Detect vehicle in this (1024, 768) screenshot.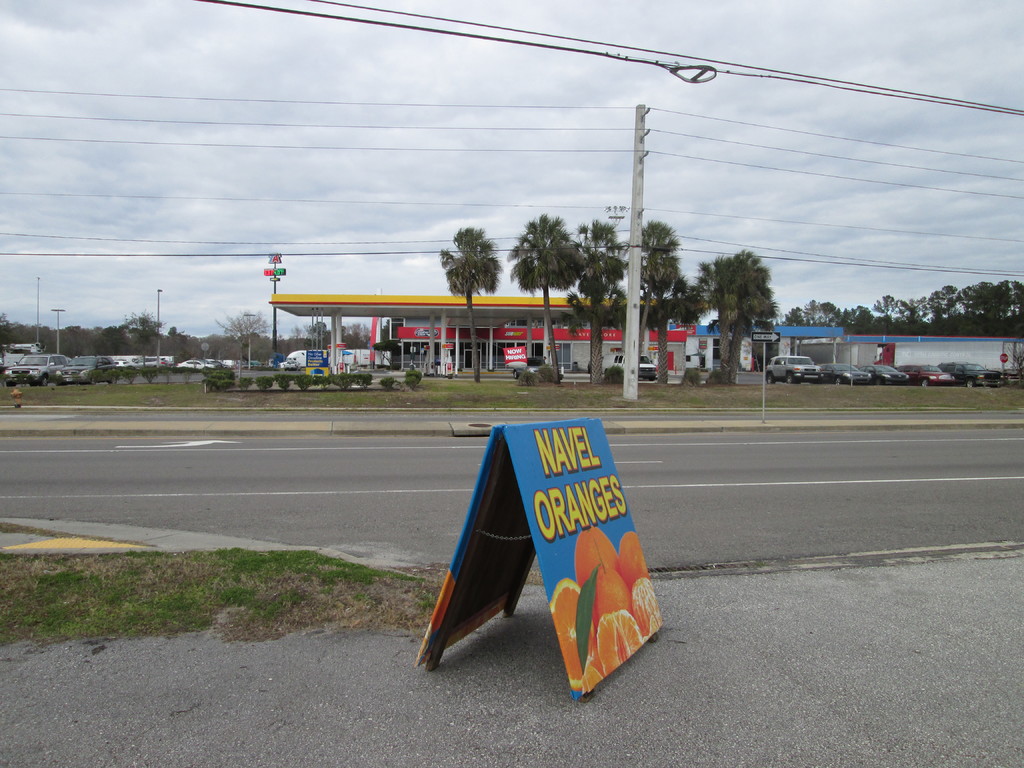
Detection: <region>861, 363, 908, 384</region>.
